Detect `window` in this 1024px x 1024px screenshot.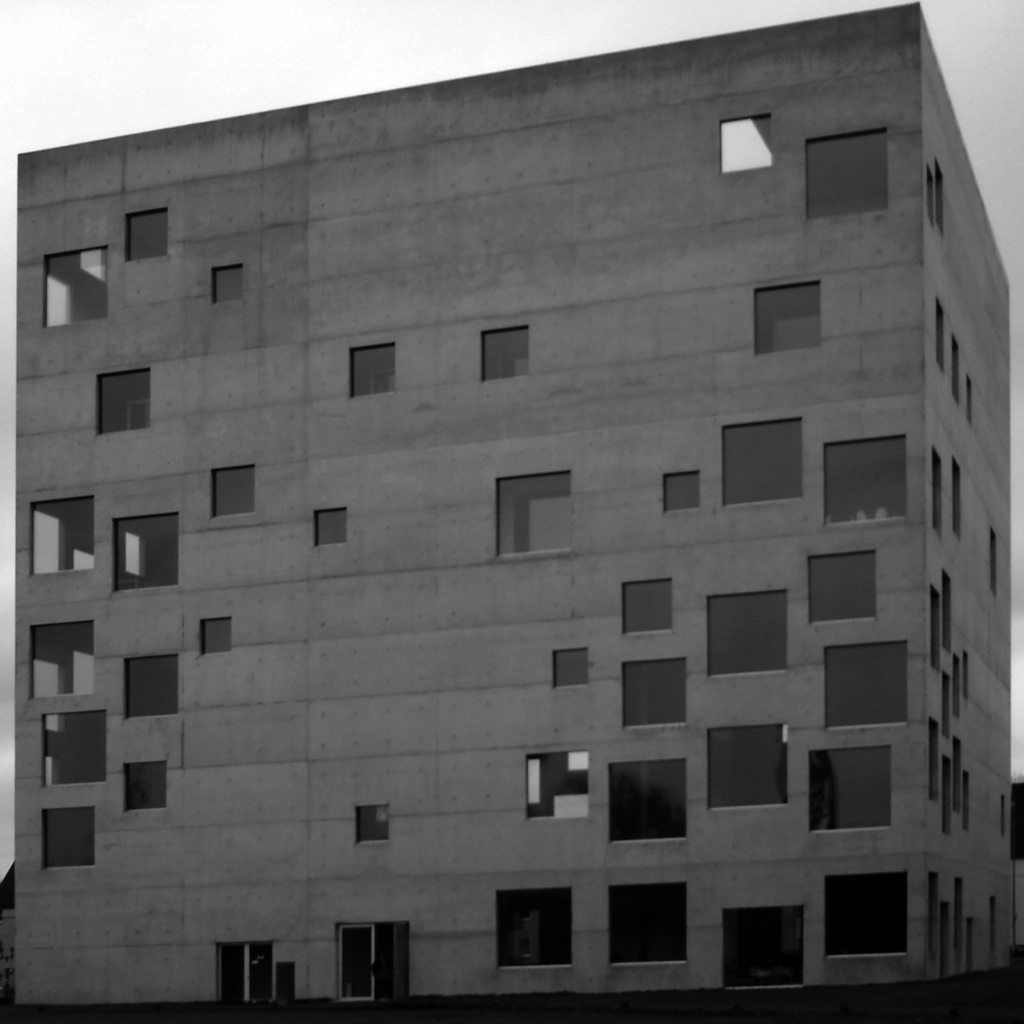
Detection: rect(218, 936, 270, 1001).
